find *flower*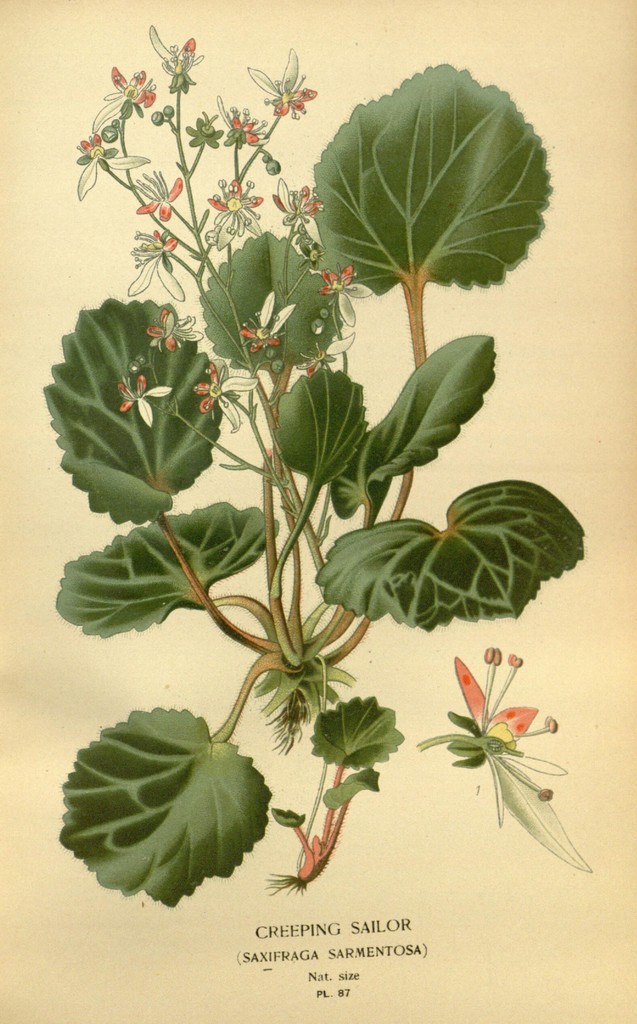
<box>74,129,147,200</box>
